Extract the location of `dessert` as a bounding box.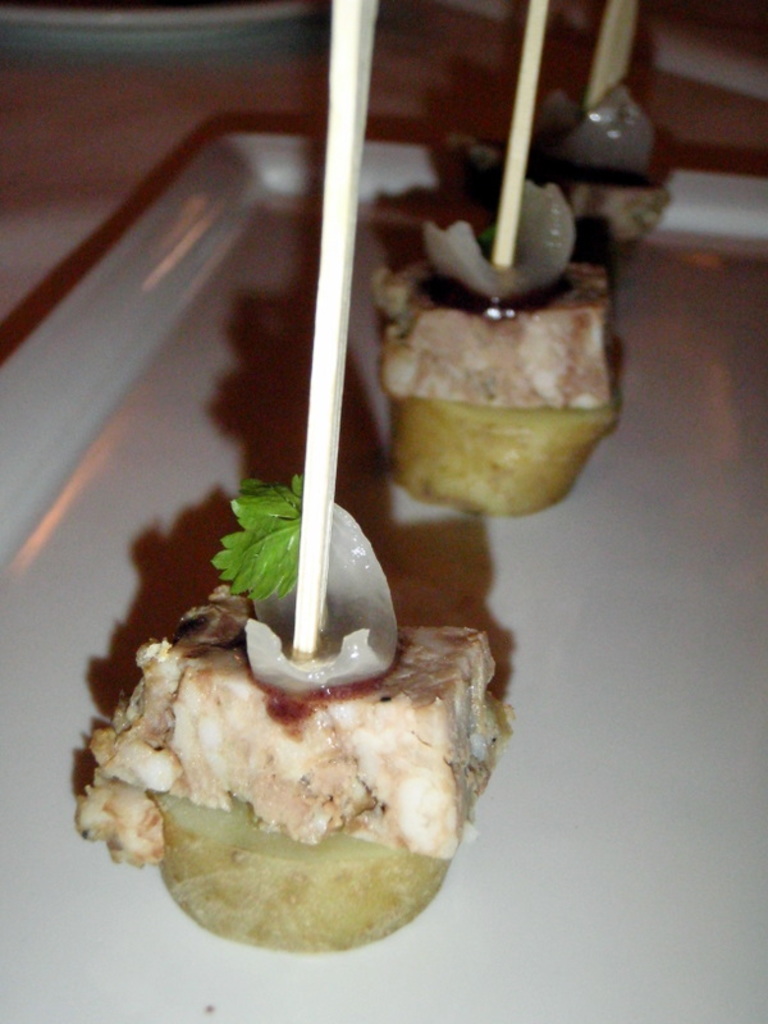
<region>81, 479, 506, 947</region>.
